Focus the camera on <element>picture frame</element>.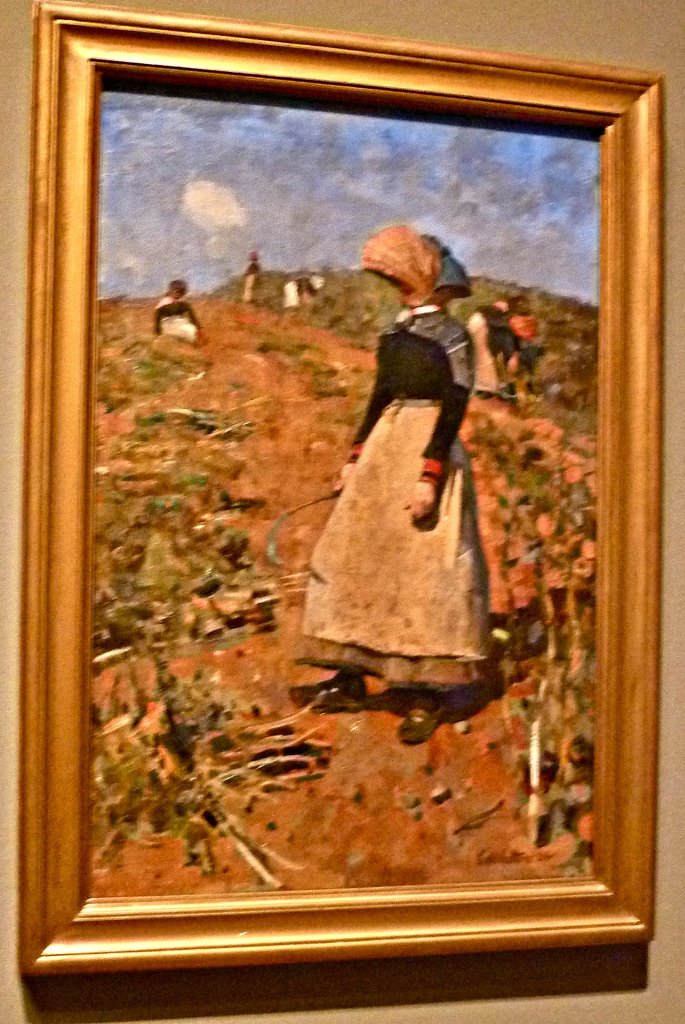
Focus region: crop(19, 0, 665, 972).
